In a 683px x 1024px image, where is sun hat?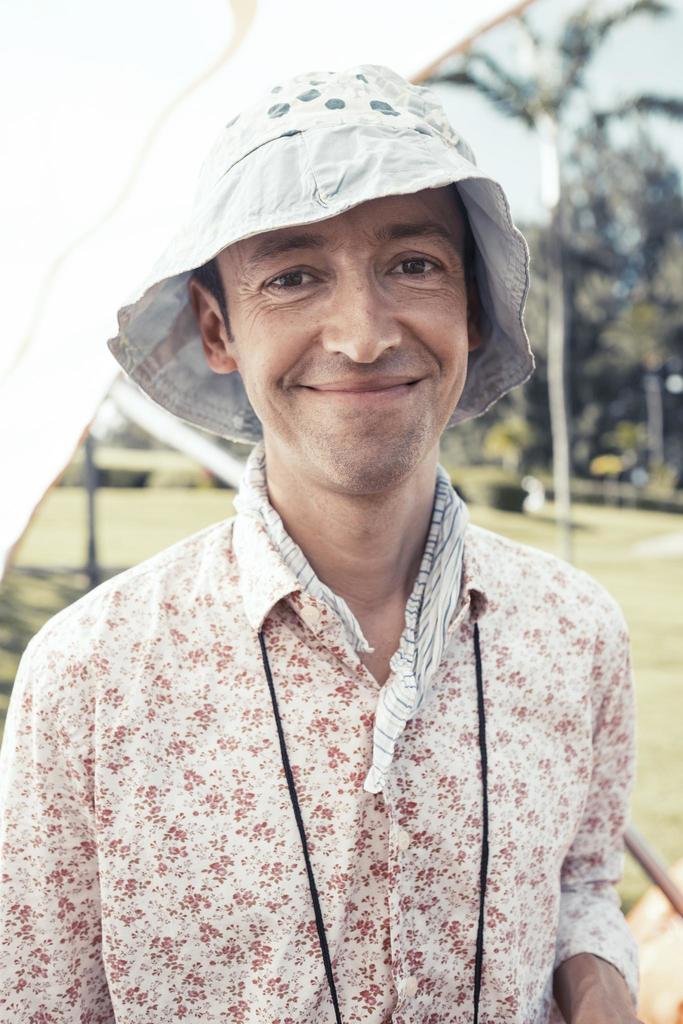
detection(107, 64, 534, 460).
